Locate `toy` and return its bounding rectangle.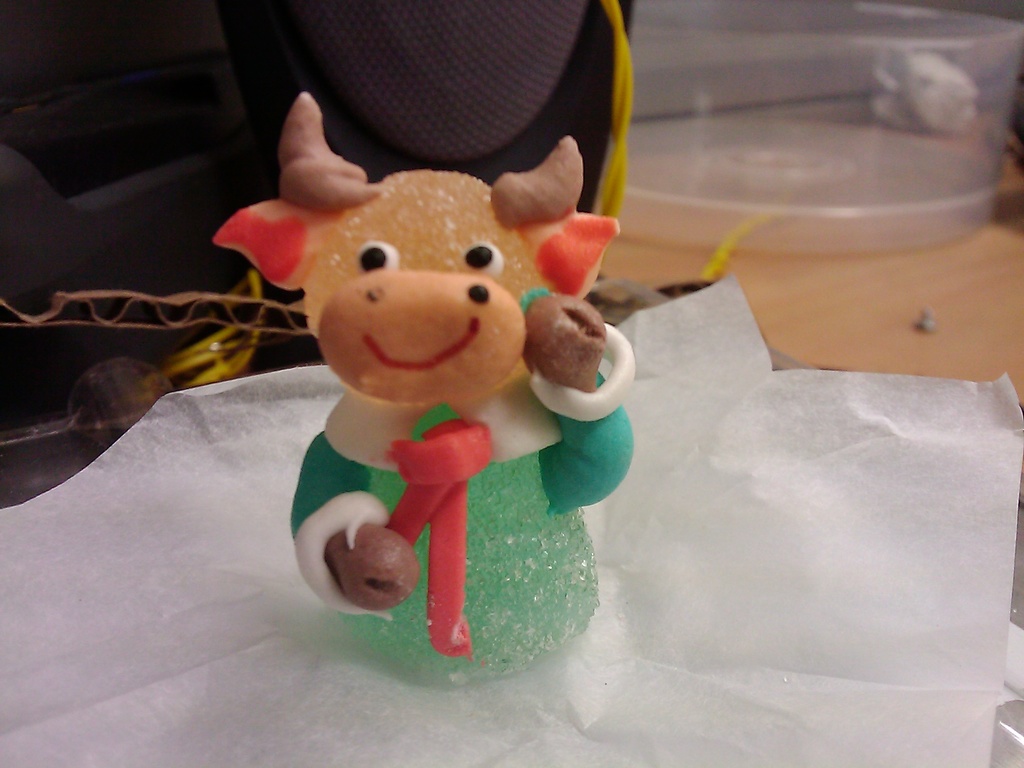
217 137 648 652.
